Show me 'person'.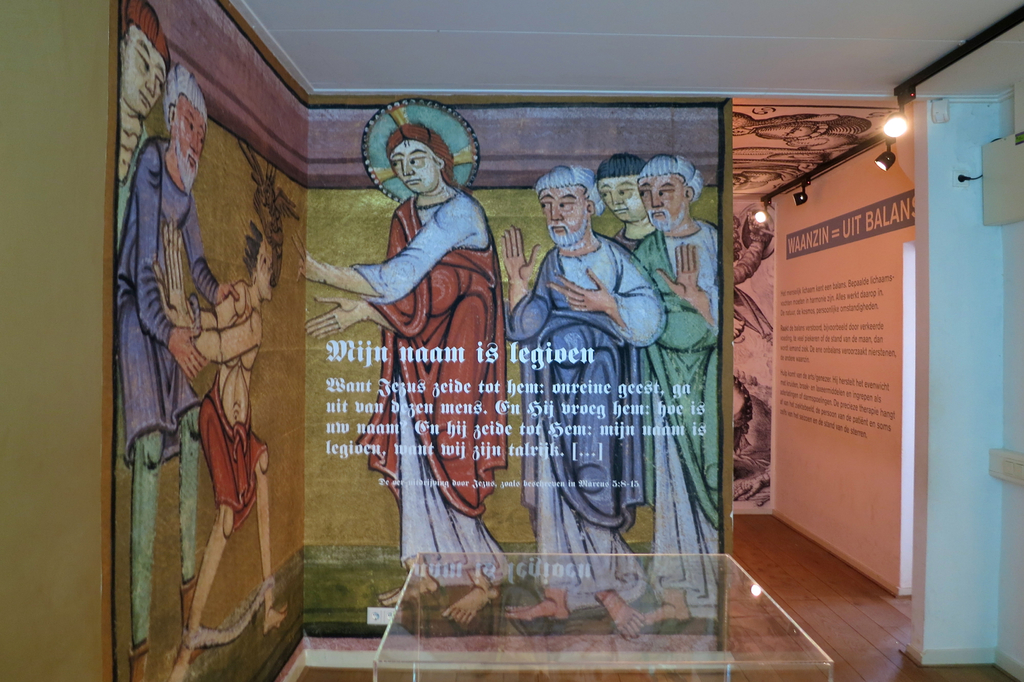
'person' is here: detection(107, 0, 171, 220).
